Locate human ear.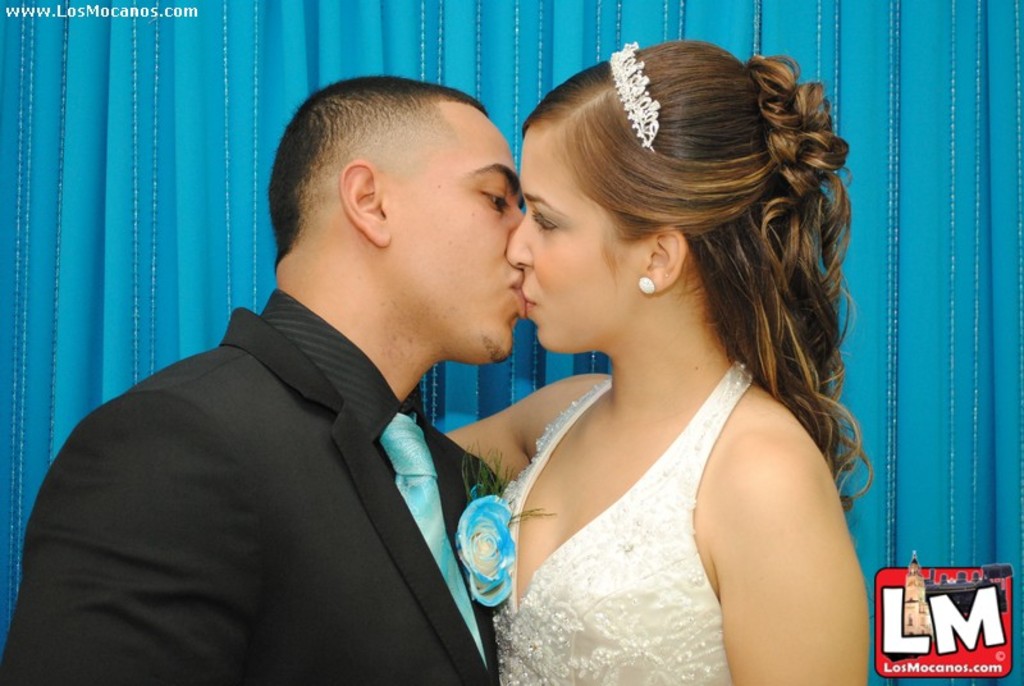
Bounding box: (left=644, top=220, right=689, bottom=298).
